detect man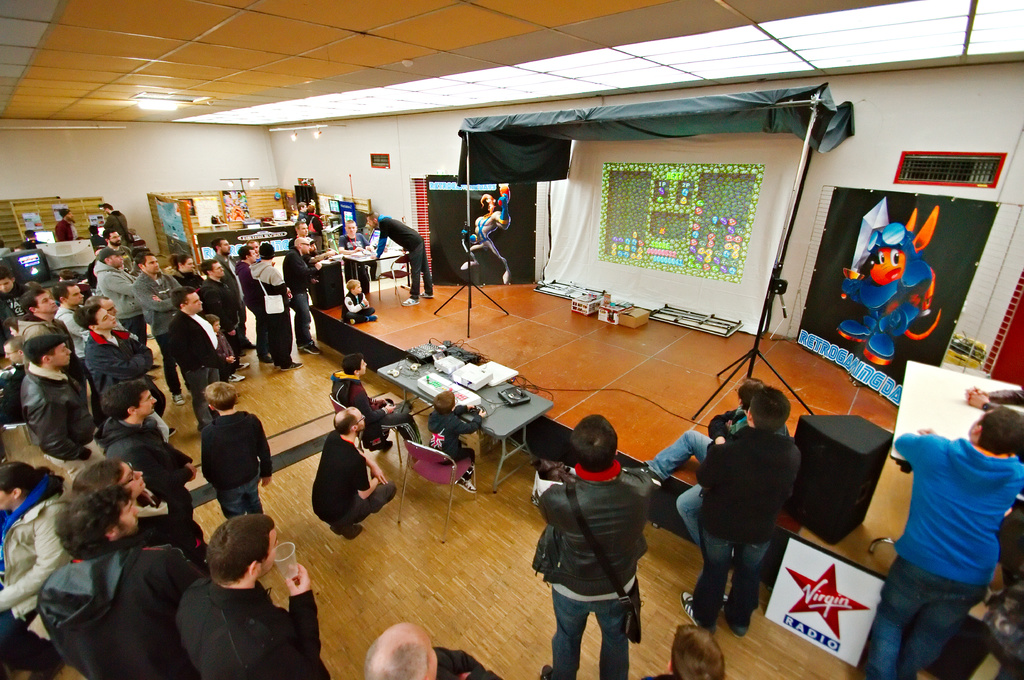
x1=86, y1=297, x2=124, y2=329
